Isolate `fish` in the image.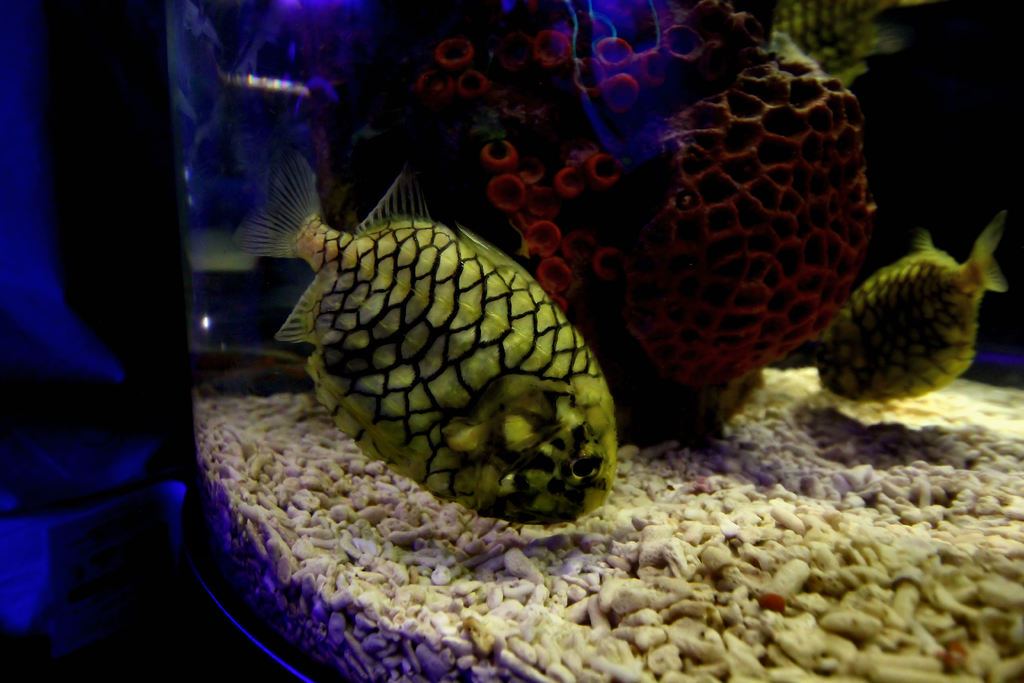
Isolated region: left=769, top=0, right=908, bottom=86.
